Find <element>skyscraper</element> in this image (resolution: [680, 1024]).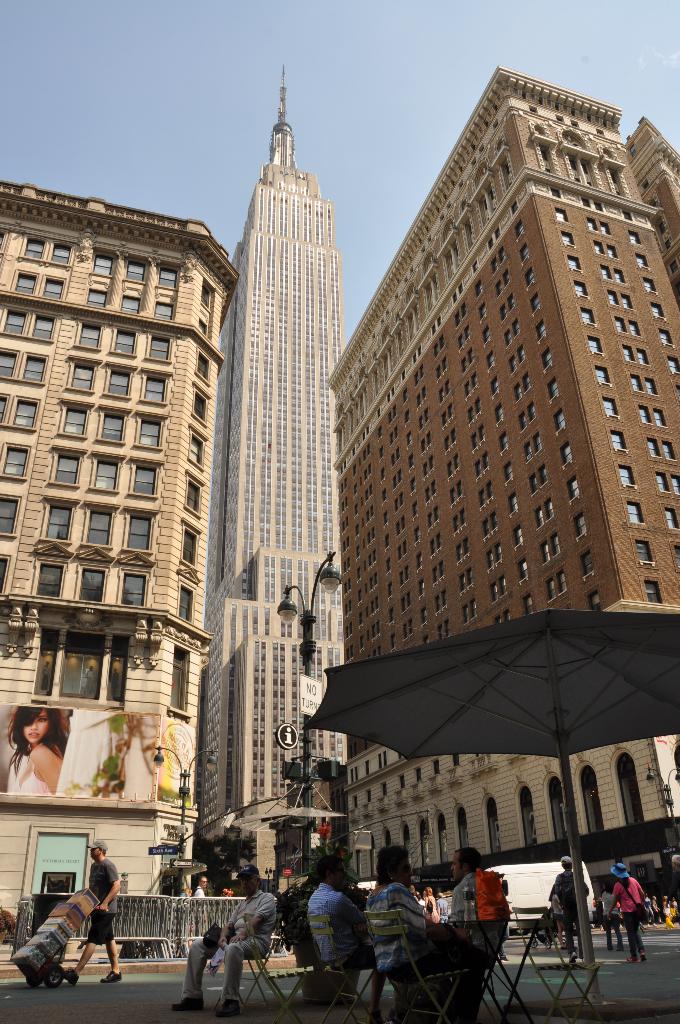
BBox(0, 179, 240, 975).
